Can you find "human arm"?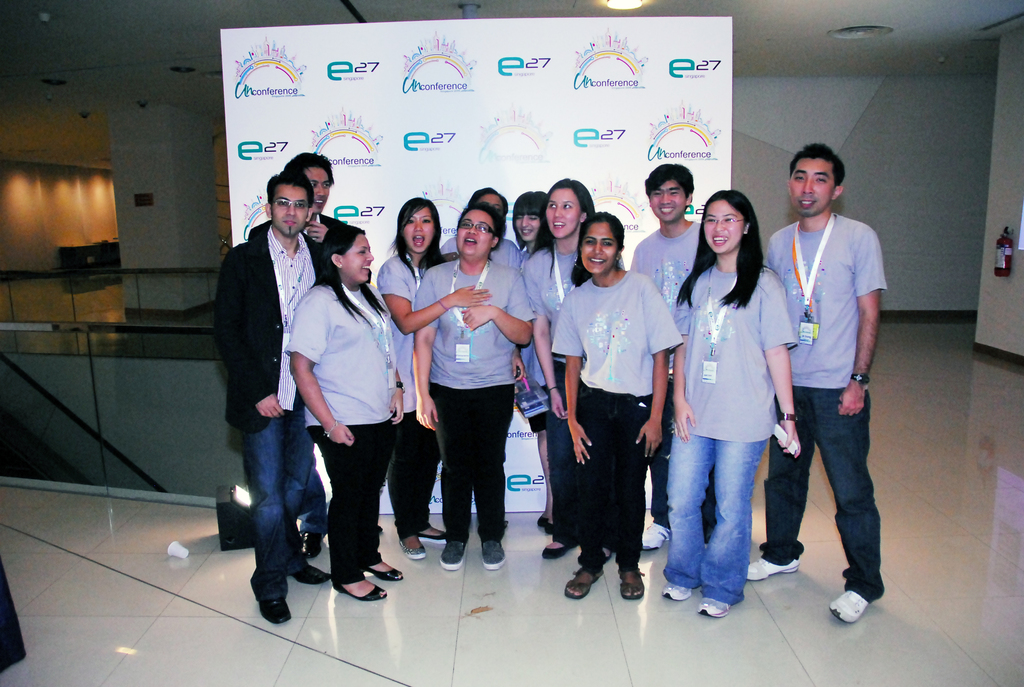
Yes, bounding box: detection(634, 283, 678, 471).
